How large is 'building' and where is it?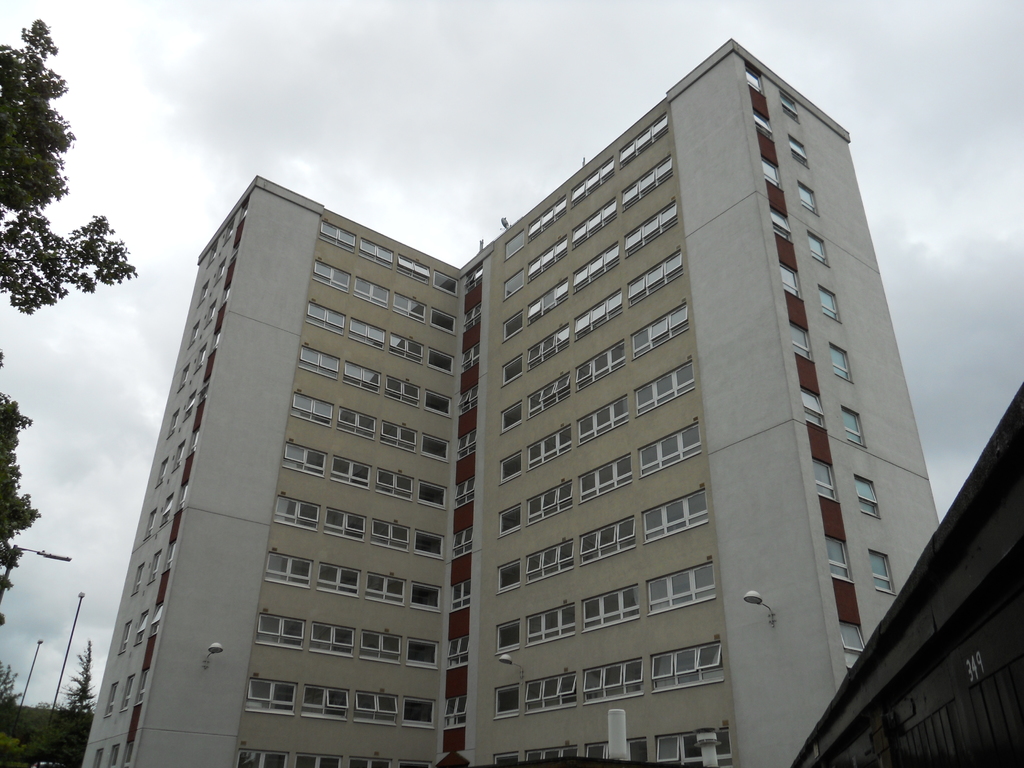
Bounding box: (x1=79, y1=39, x2=943, y2=767).
